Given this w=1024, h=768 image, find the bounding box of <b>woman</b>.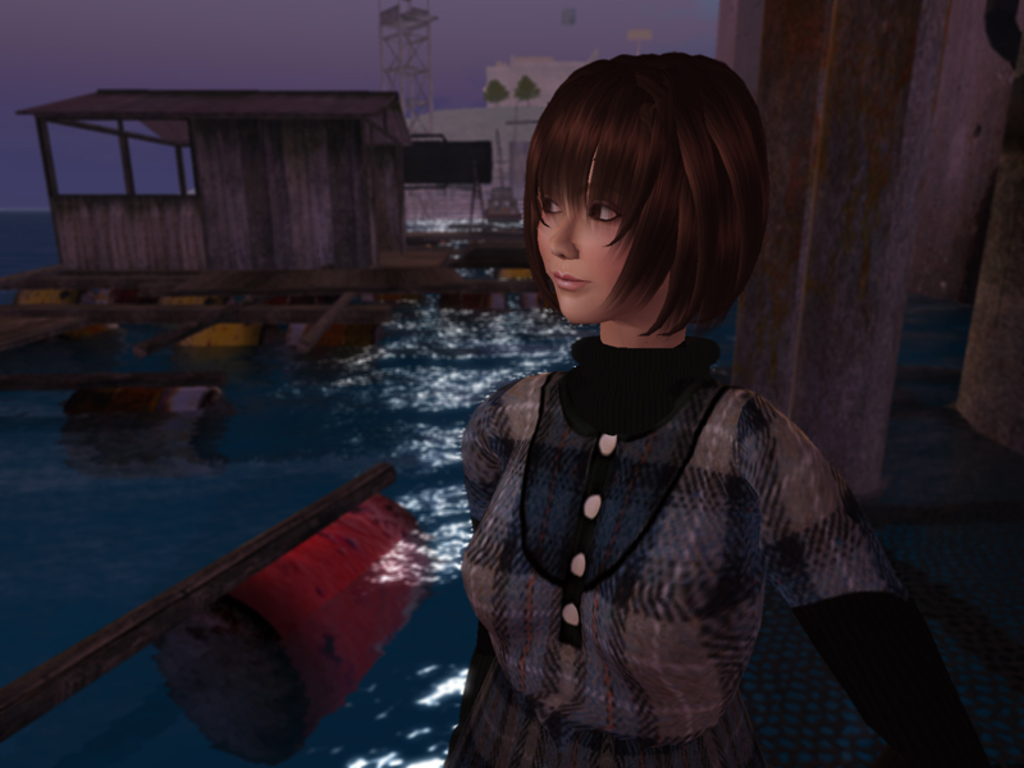
BBox(422, 47, 913, 763).
